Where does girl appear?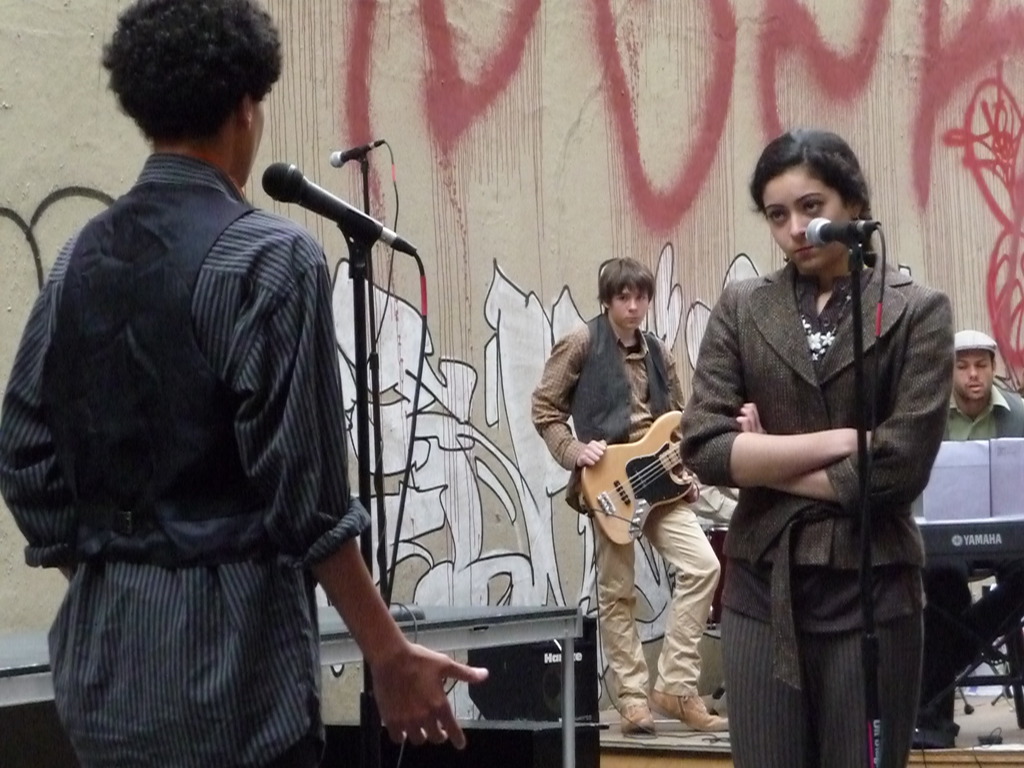
Appears at <bbox>680, 125, 955, 767</bbox>.
